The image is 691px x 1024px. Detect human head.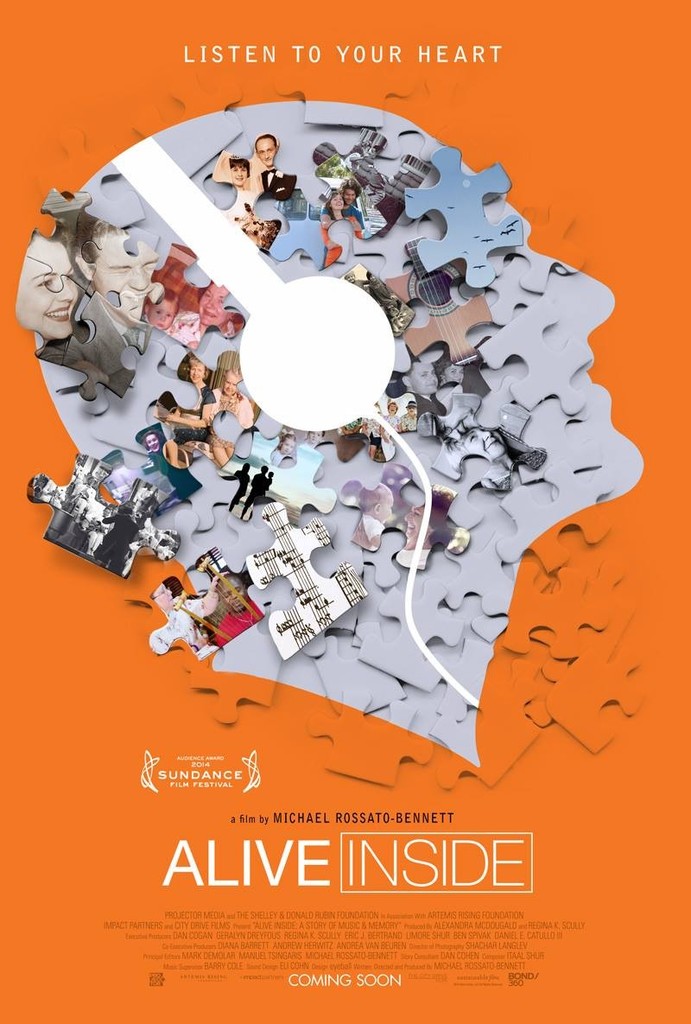
Detection: 255, 461, 269, 480.
